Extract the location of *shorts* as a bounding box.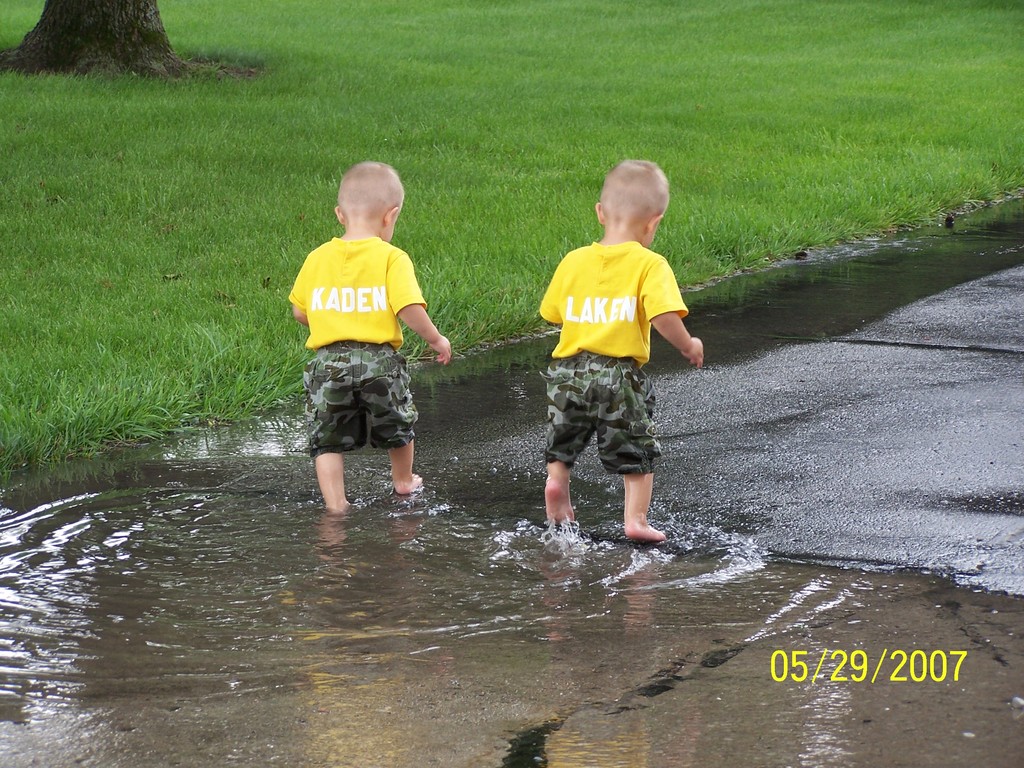
x1=546, y1=346, x2=663, y2=477.
